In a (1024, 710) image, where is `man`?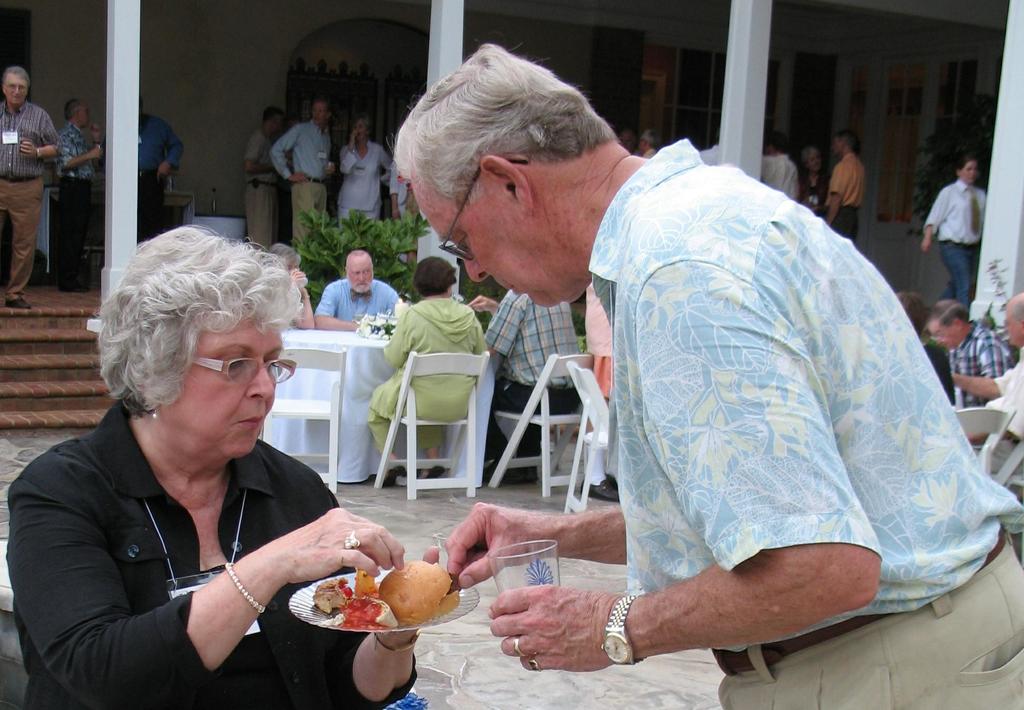
detection(922, 299, 1011, 411).
